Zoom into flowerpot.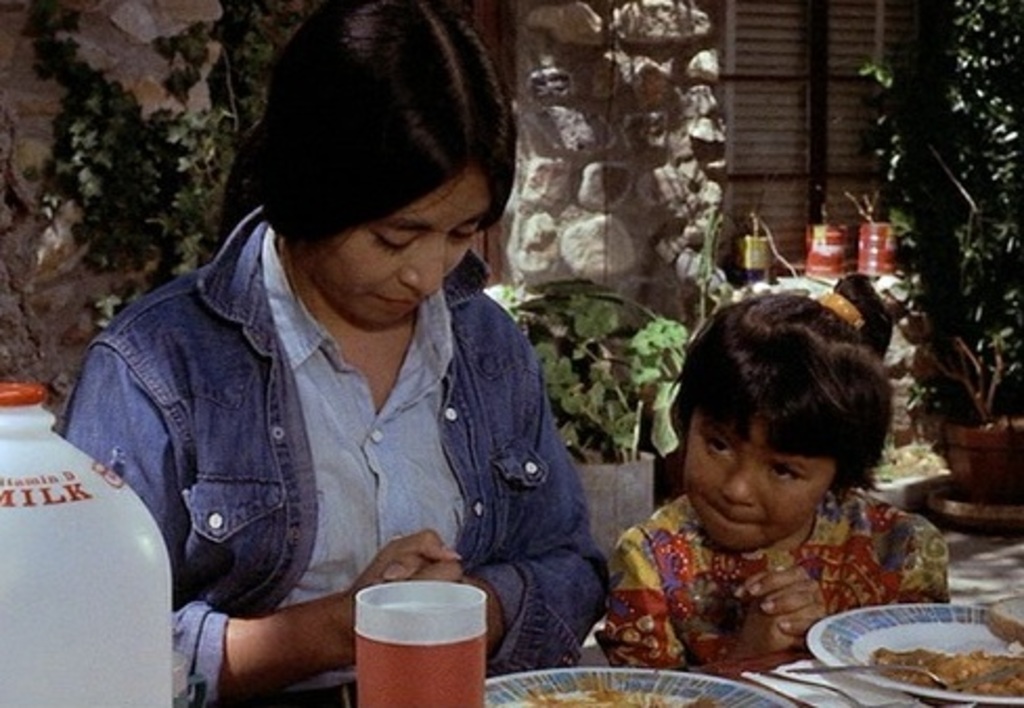
Zoom target: (572,436,655,563).
